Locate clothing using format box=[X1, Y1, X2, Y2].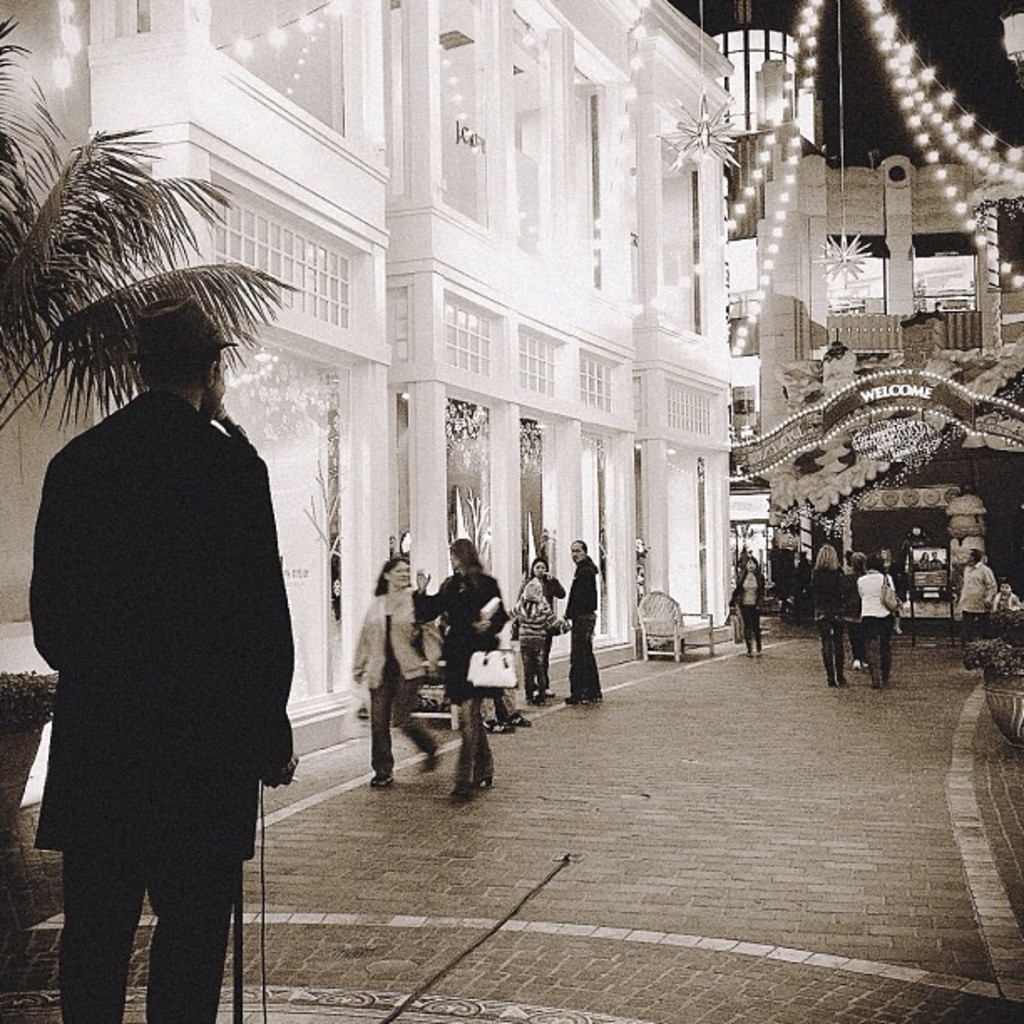
box=[805, 574, 857, 681].
